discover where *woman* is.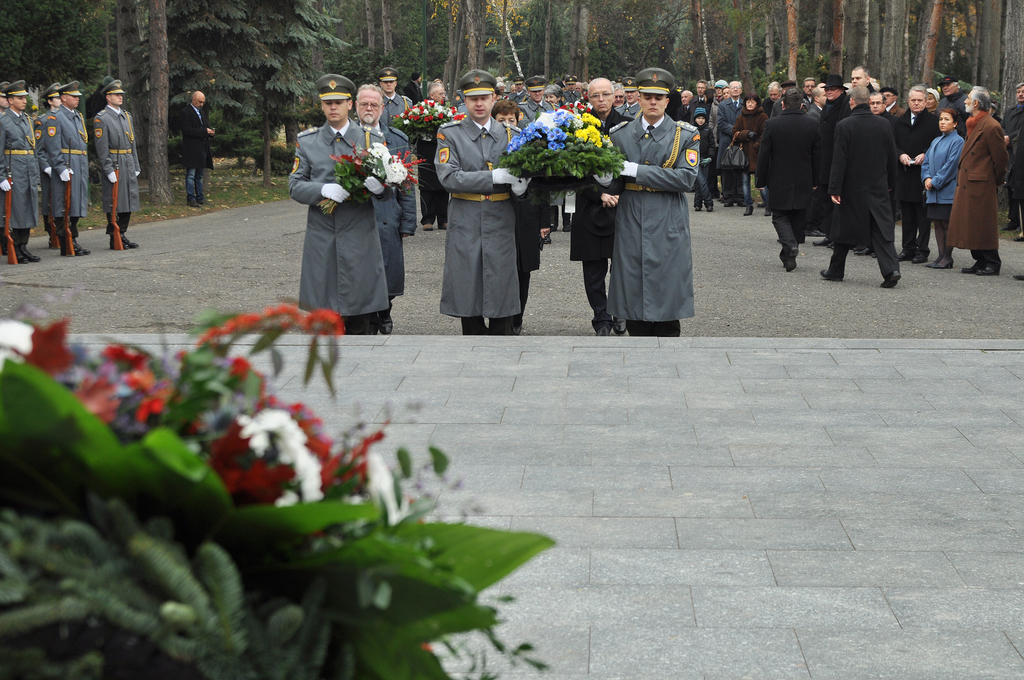
Discovered at left=434, top=79, right=442, bottom=85.
